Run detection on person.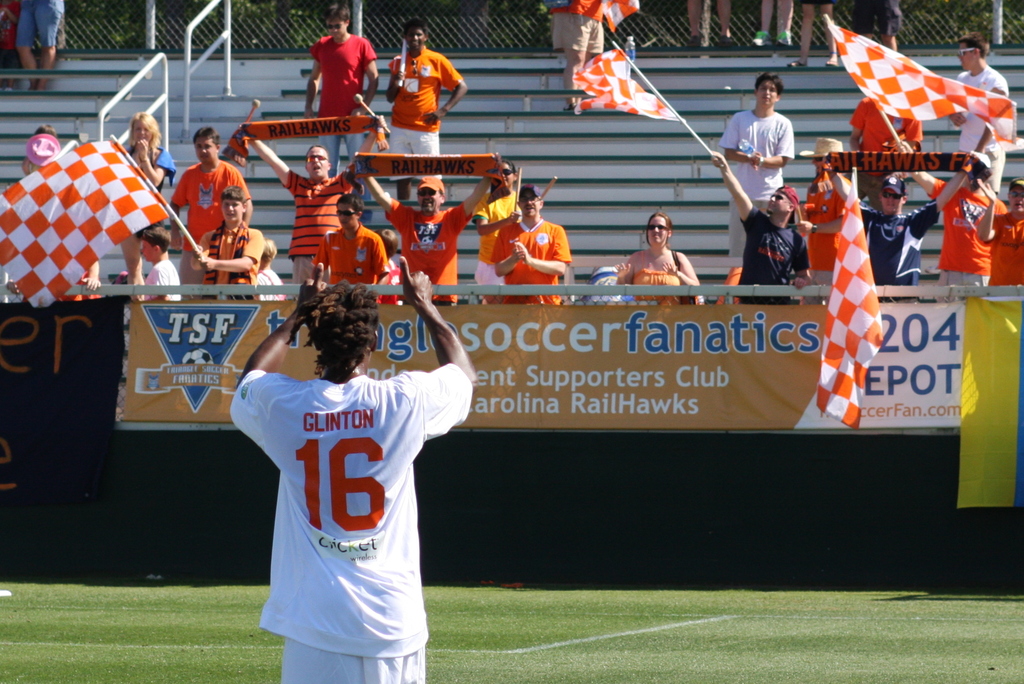
Result: bbox(372, 227, 404, 304).
